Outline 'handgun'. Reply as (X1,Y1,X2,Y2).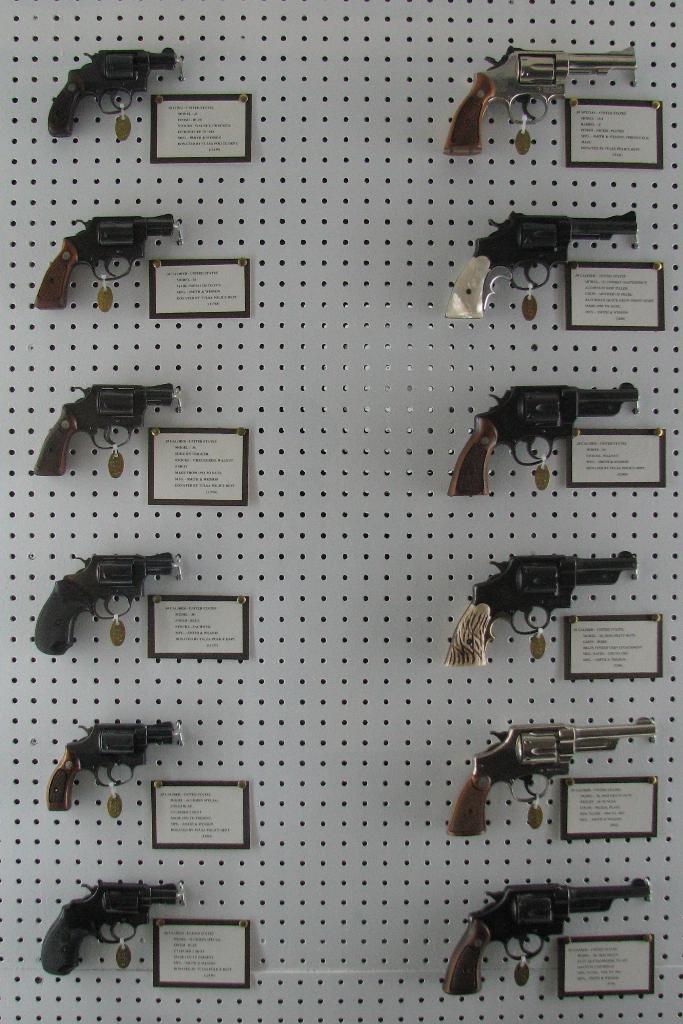
(443,205,639,323).
